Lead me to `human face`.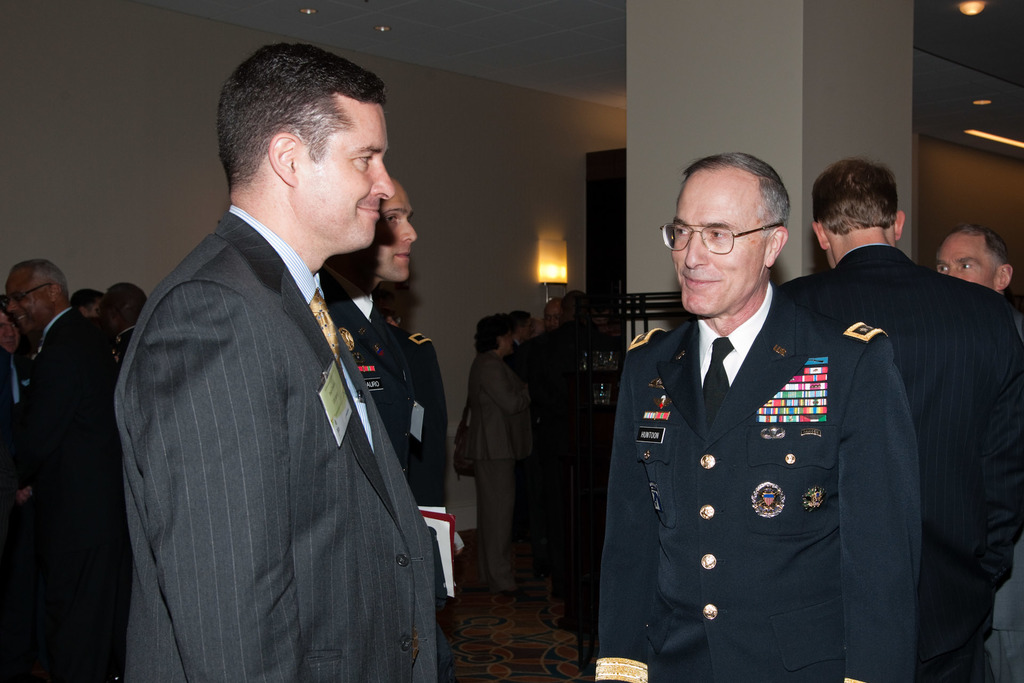
Lead to [x1=669, y1=175, x2=767, y2=315].
